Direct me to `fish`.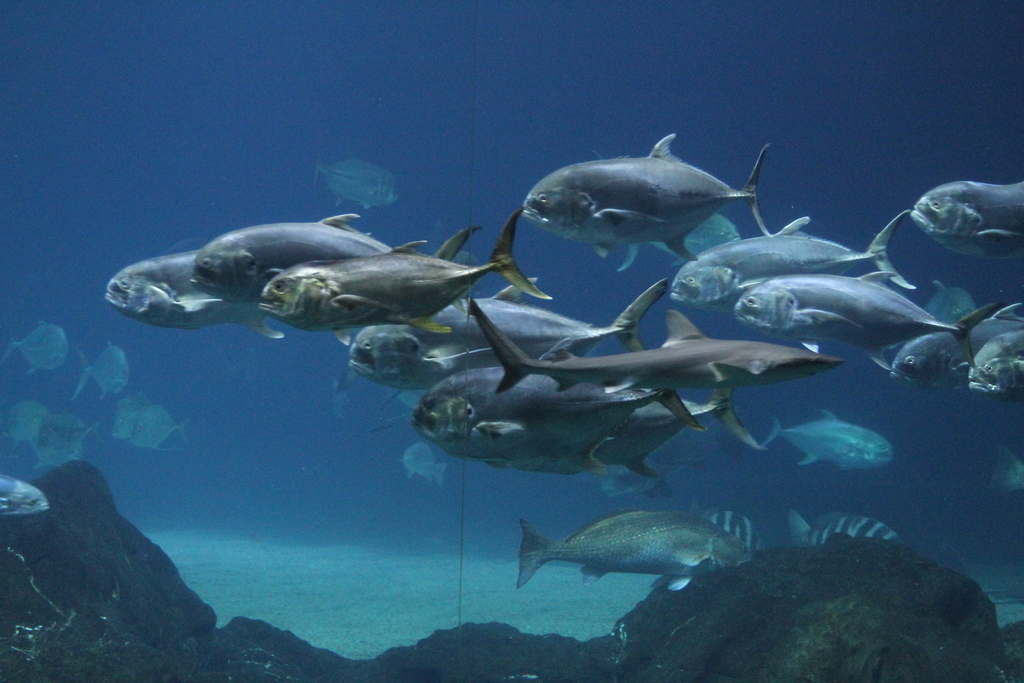
Direction: 708, 507, 755, 545.
